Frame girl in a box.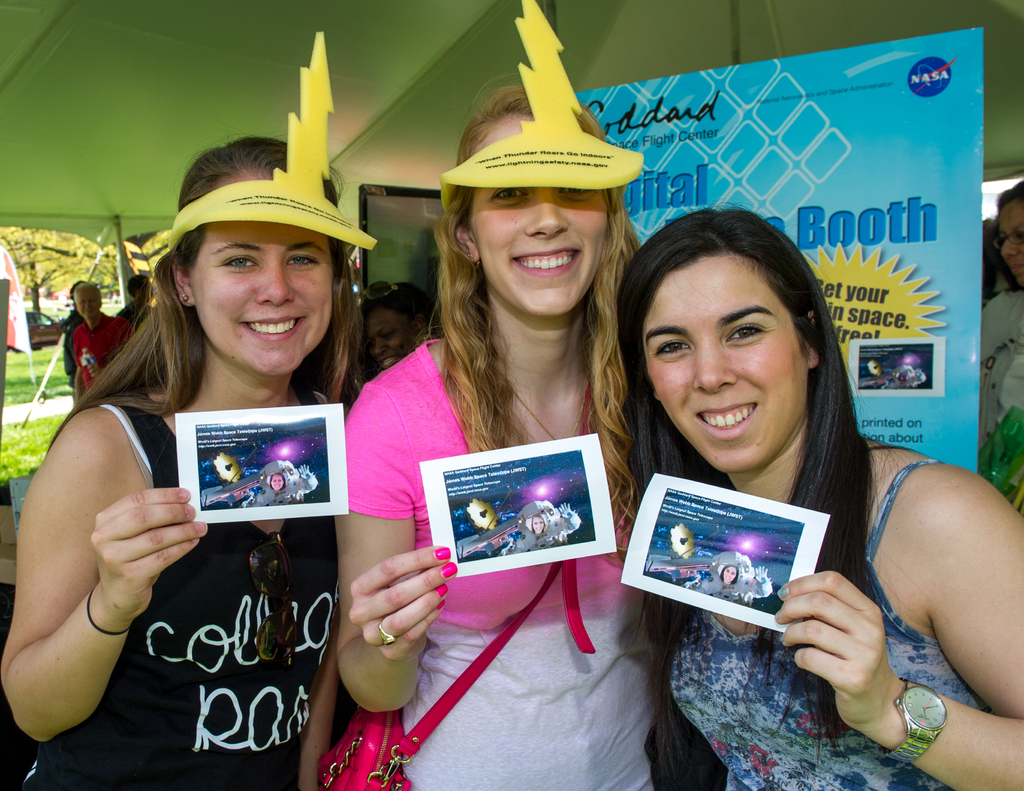
1/134/370/790.
